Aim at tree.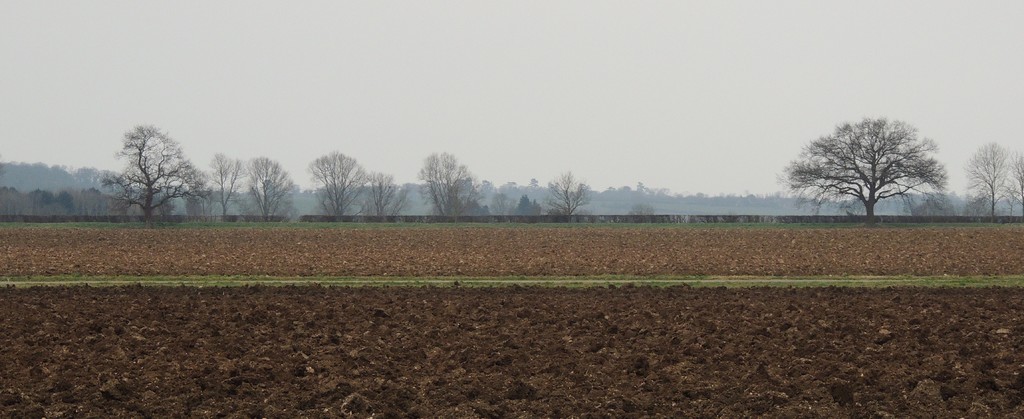
Aimed at <bbox>769, 115, 944, 225</bbox>.
